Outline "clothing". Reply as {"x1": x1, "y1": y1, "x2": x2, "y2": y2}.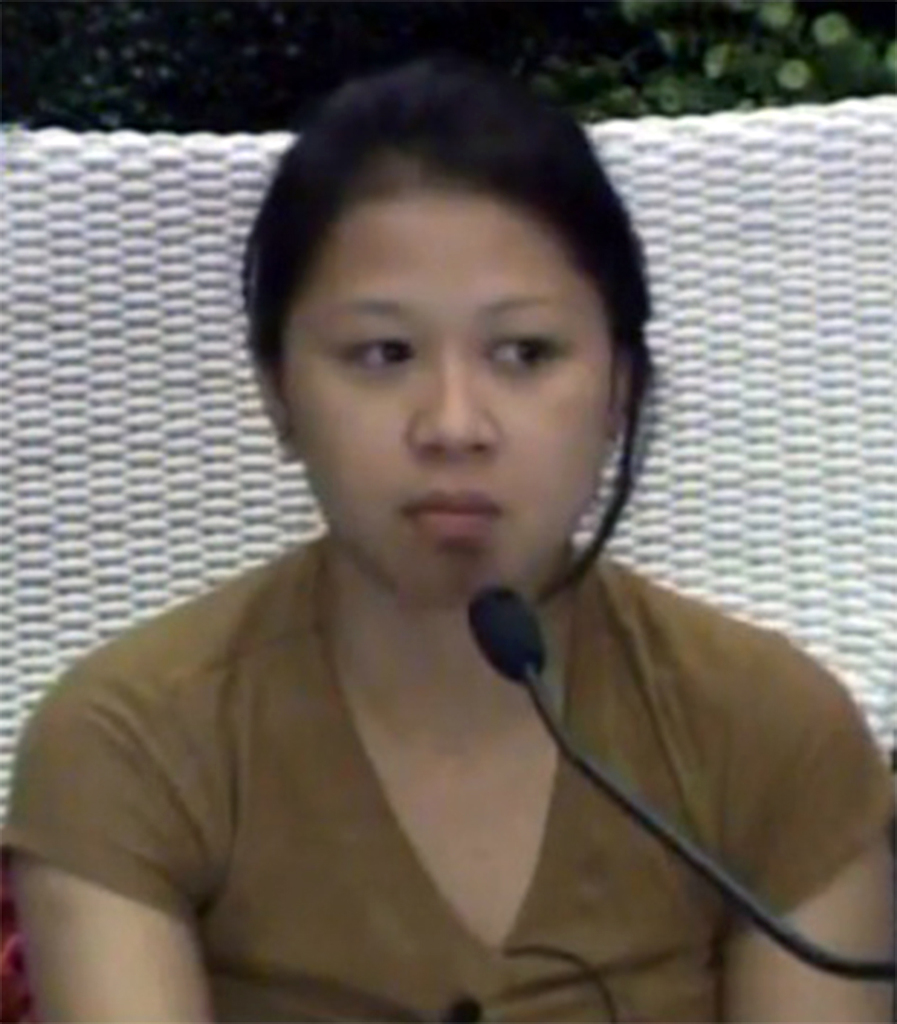
{"x1": 0, "y1": 521, "x2": 896, "y2": 1023}.
